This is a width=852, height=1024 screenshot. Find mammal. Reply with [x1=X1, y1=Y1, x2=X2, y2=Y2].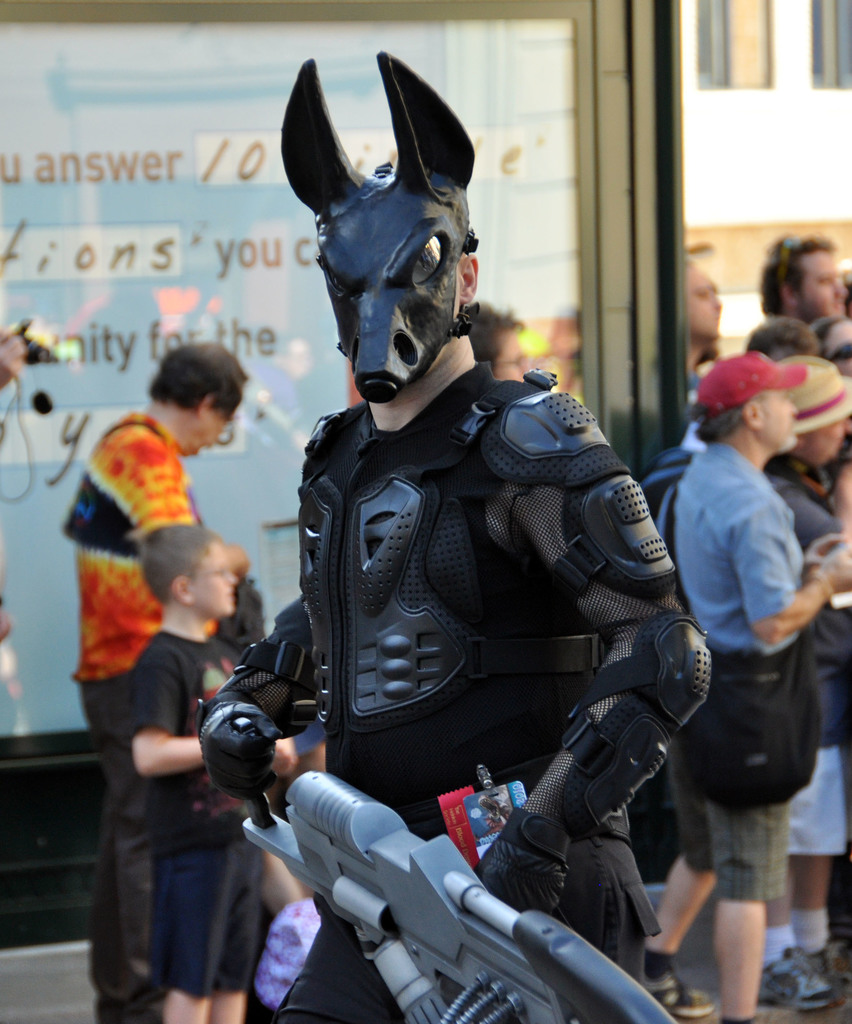
[x1=690, y1=232, x2=727, y2=407].
